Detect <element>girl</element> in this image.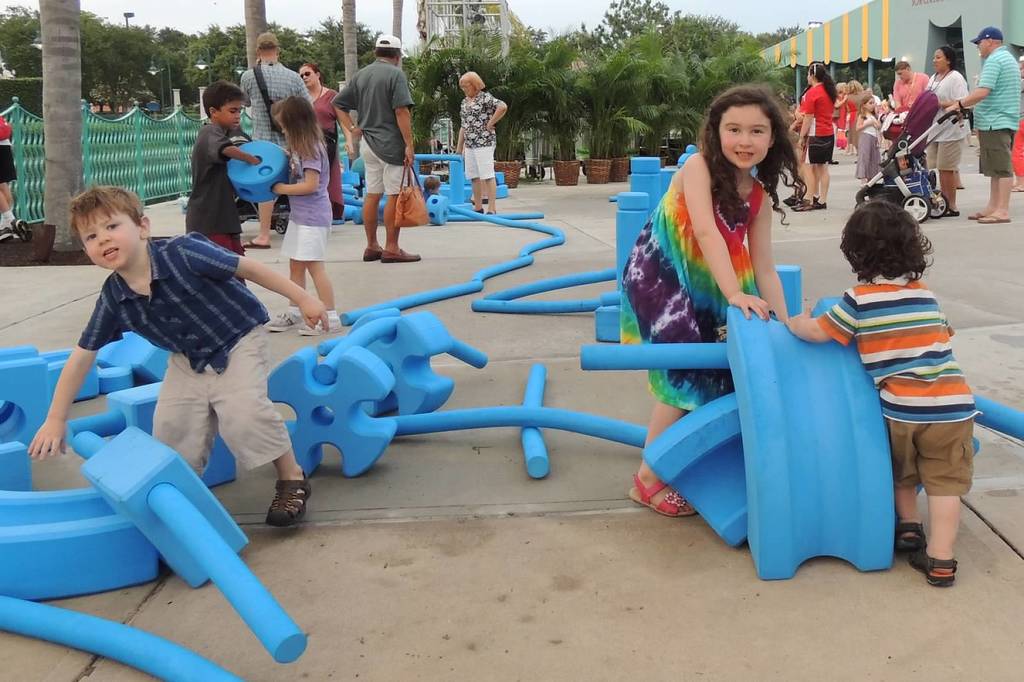
Detection: (left=268, top=98, right=346, bottom=337).
